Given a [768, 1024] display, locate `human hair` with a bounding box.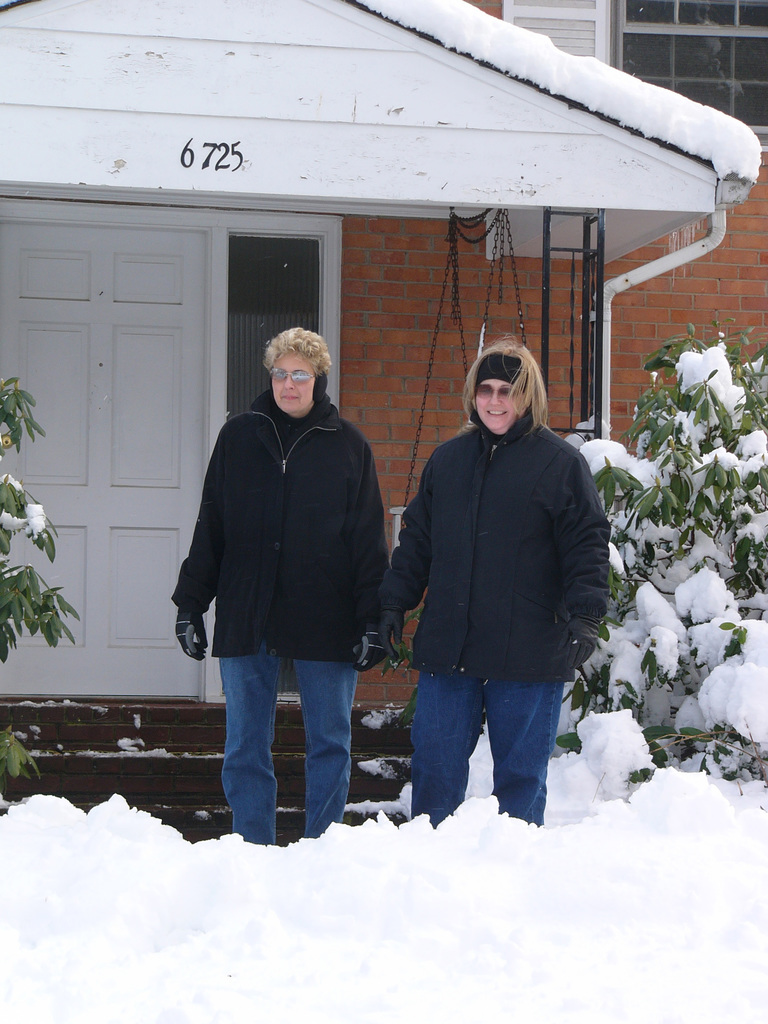
Located: (259,324,331,385).
